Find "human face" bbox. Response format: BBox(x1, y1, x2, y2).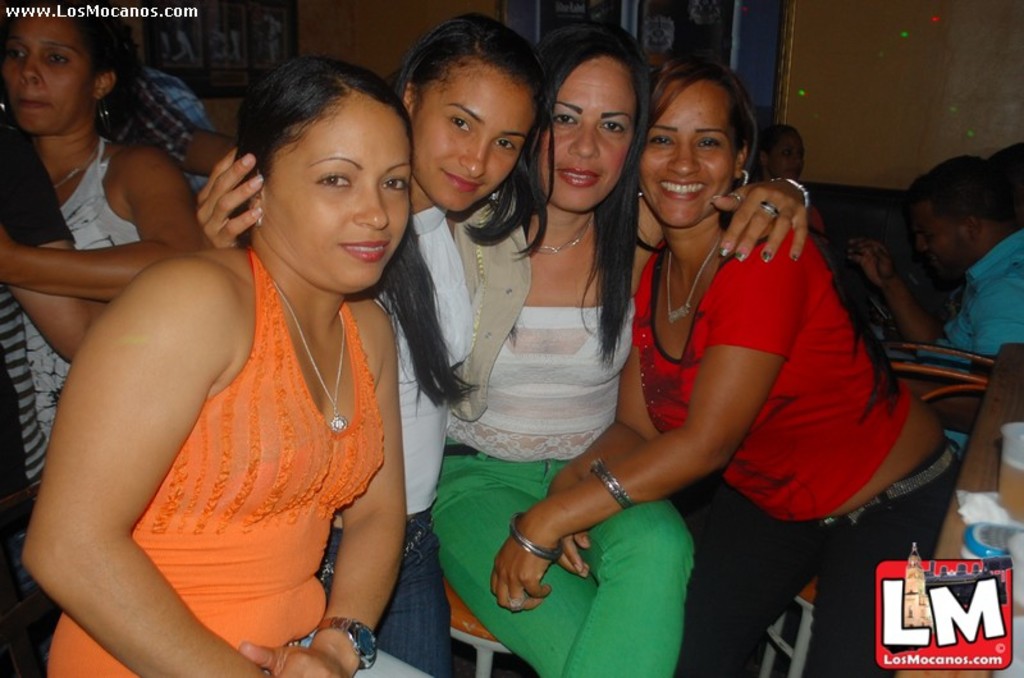
BBox(637, 81, 739, 226).
